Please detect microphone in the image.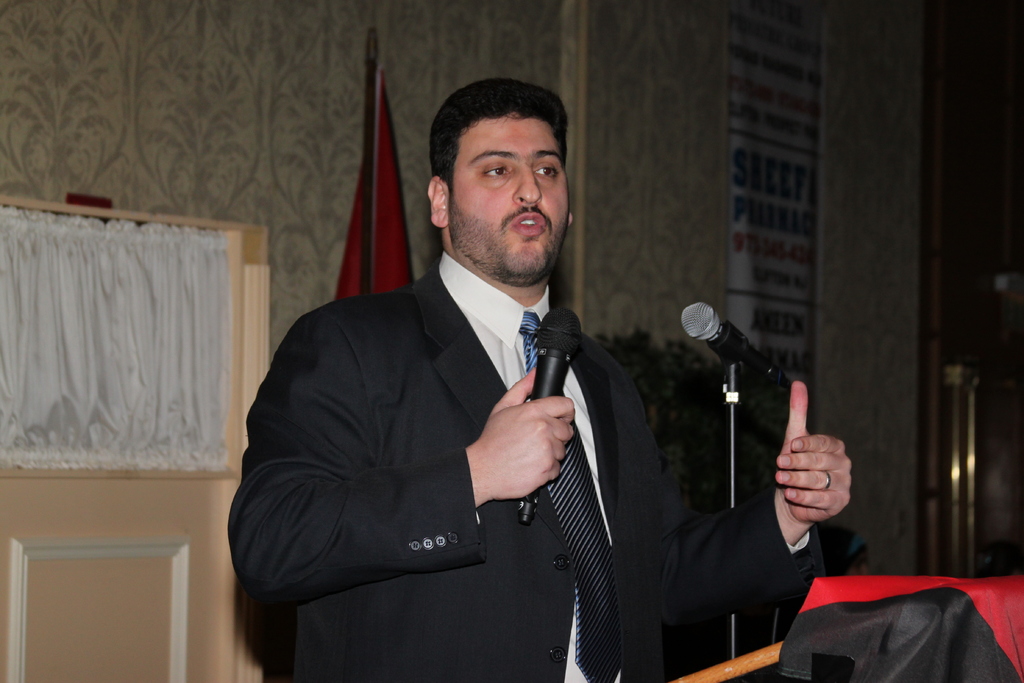
531, 303, 584, 523.
